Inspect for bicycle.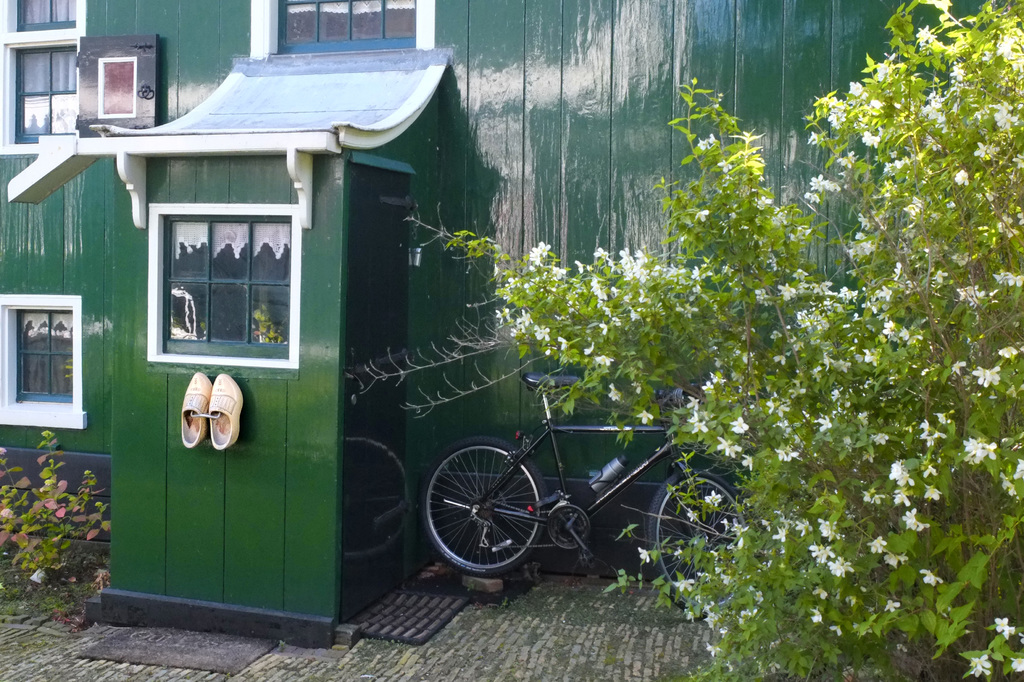
Inspection: Rect(433, 378, 740, 582).
